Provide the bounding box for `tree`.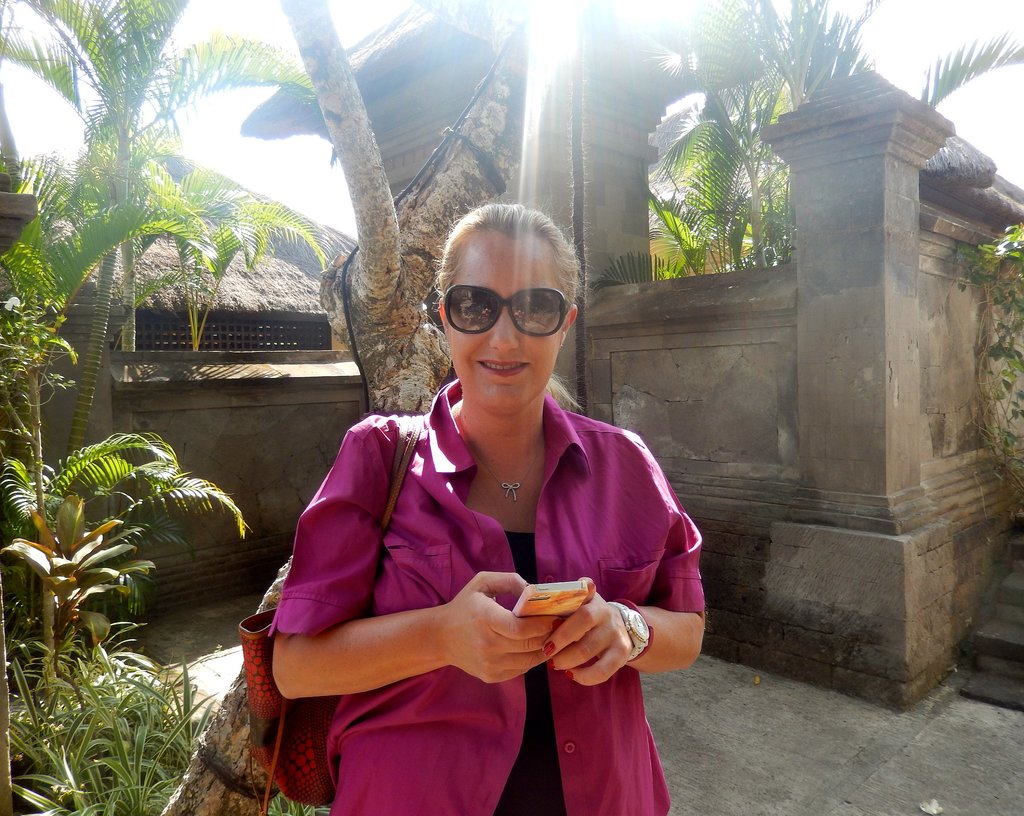
left=19, top=8, right=411, bottom=436.
